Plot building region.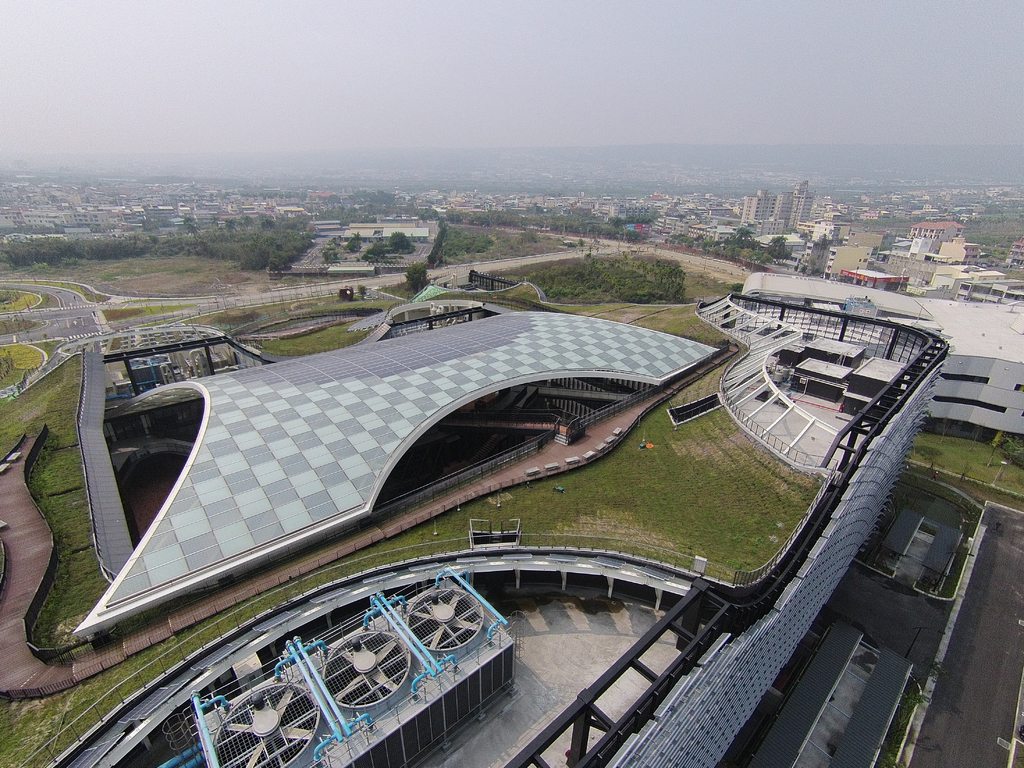
Plotted at Rect(742, 188, 776, 233).
